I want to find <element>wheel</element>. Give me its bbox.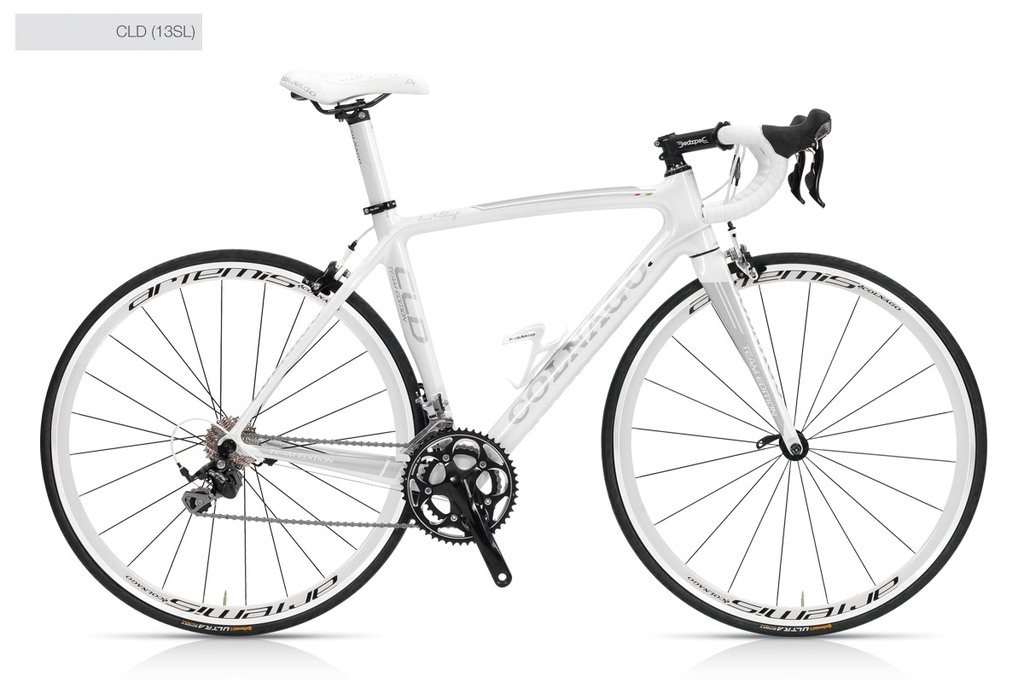
region(39, 248, 444, 635).
